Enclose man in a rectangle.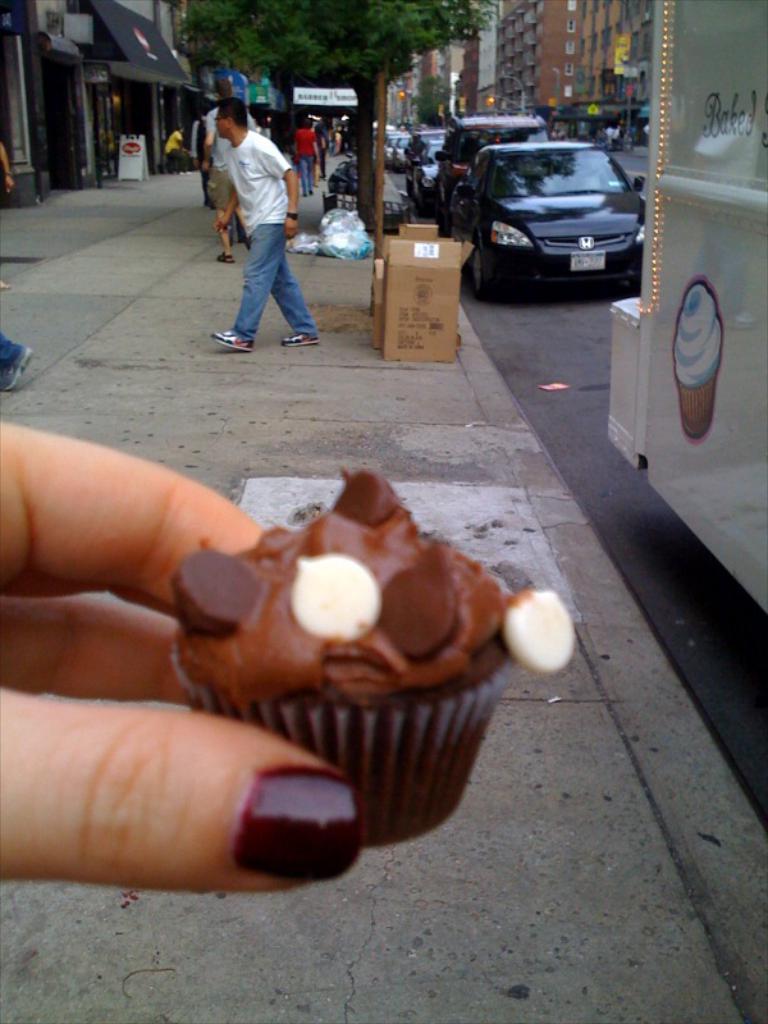
[205,91,323,346].
